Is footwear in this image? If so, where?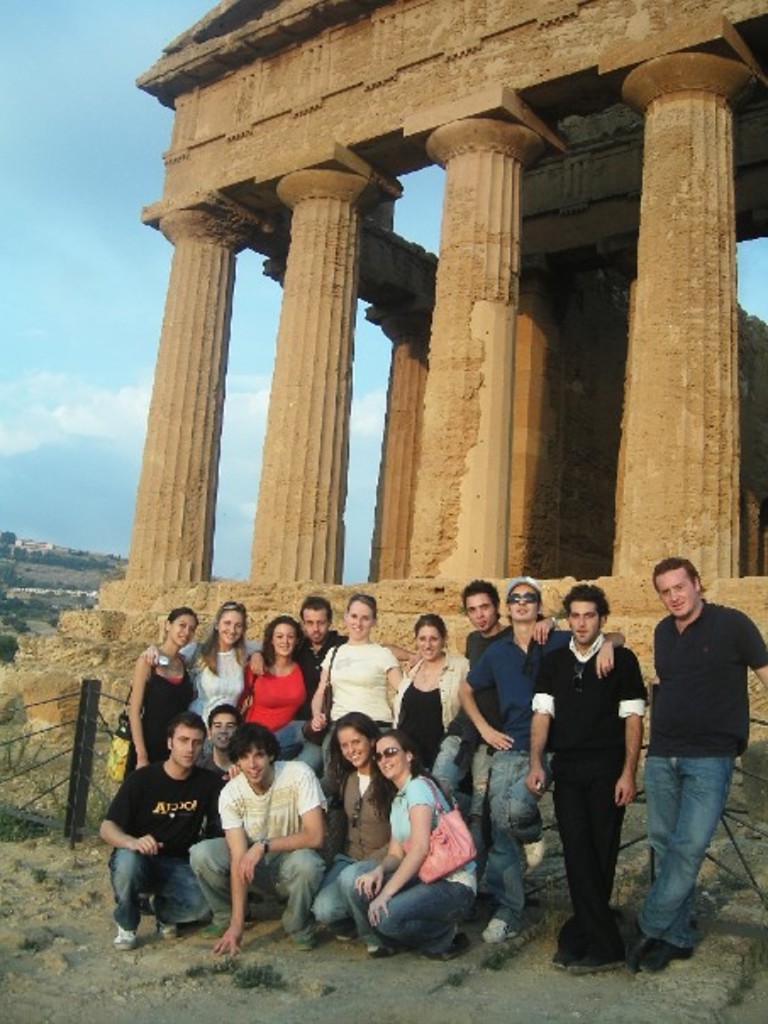
Yes, at 288/932/314/954.
